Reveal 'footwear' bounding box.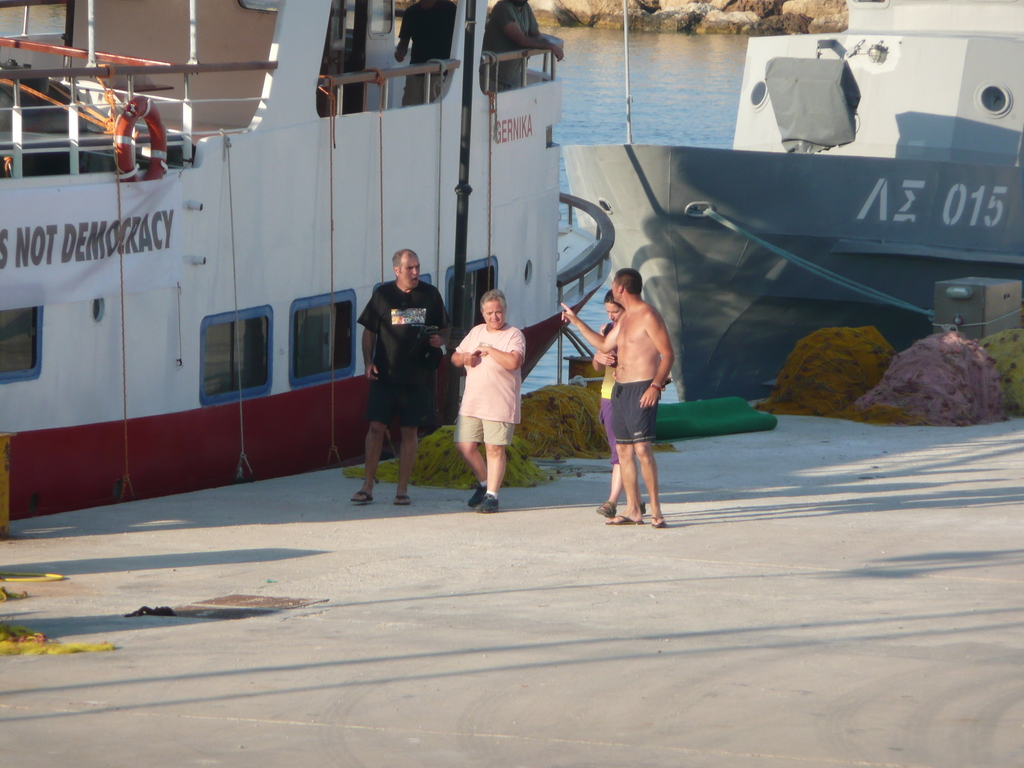
Revealed: Rect(605, 515, 643, 523).
